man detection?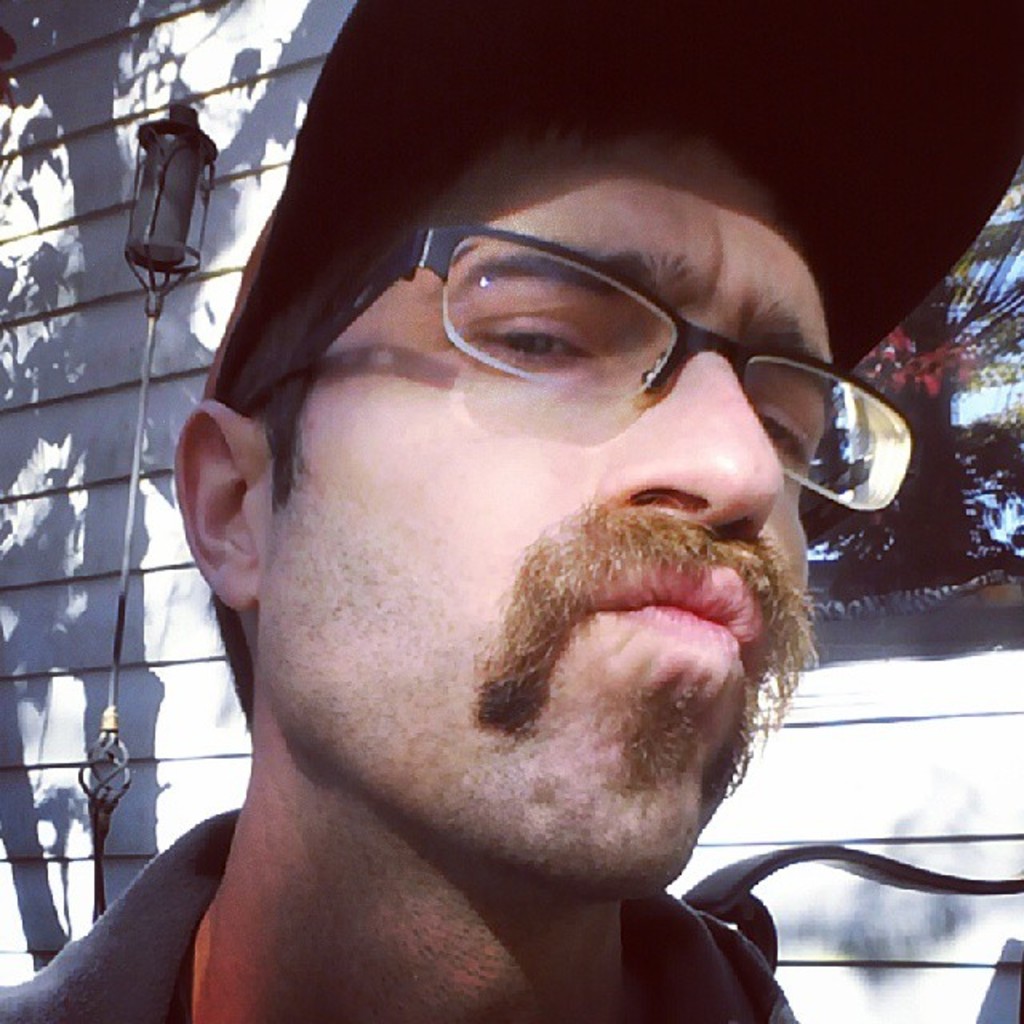
46,56,998,1023
